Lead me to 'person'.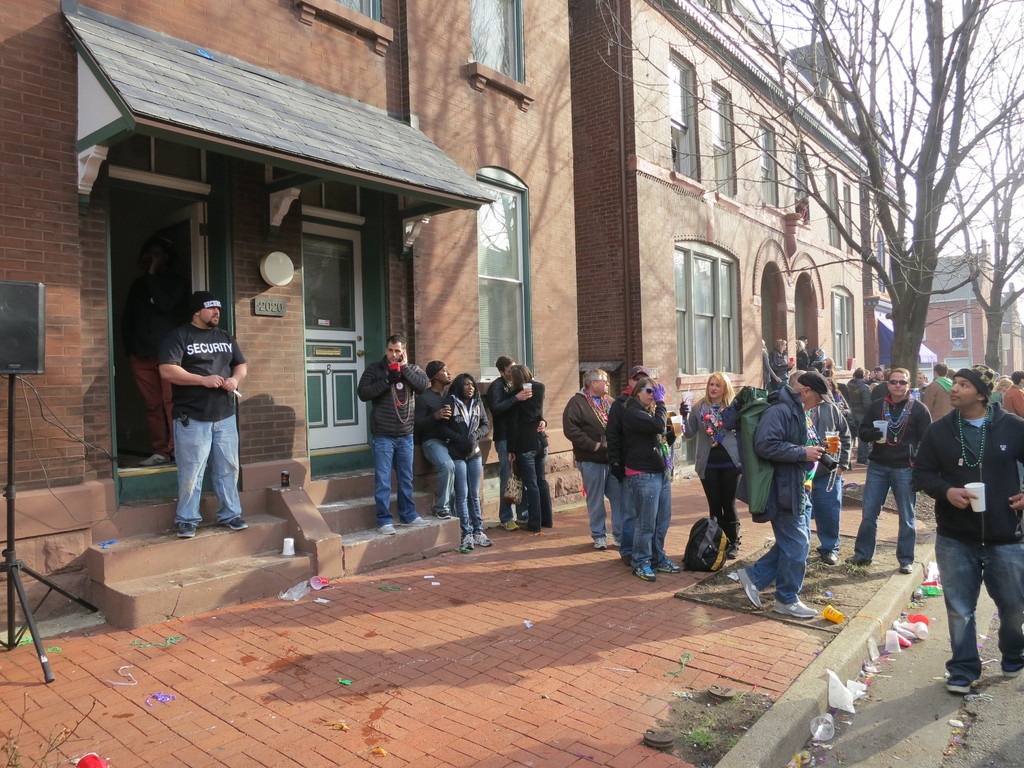
Lead to x1=602, y1=361, x2=671, y2=584.
